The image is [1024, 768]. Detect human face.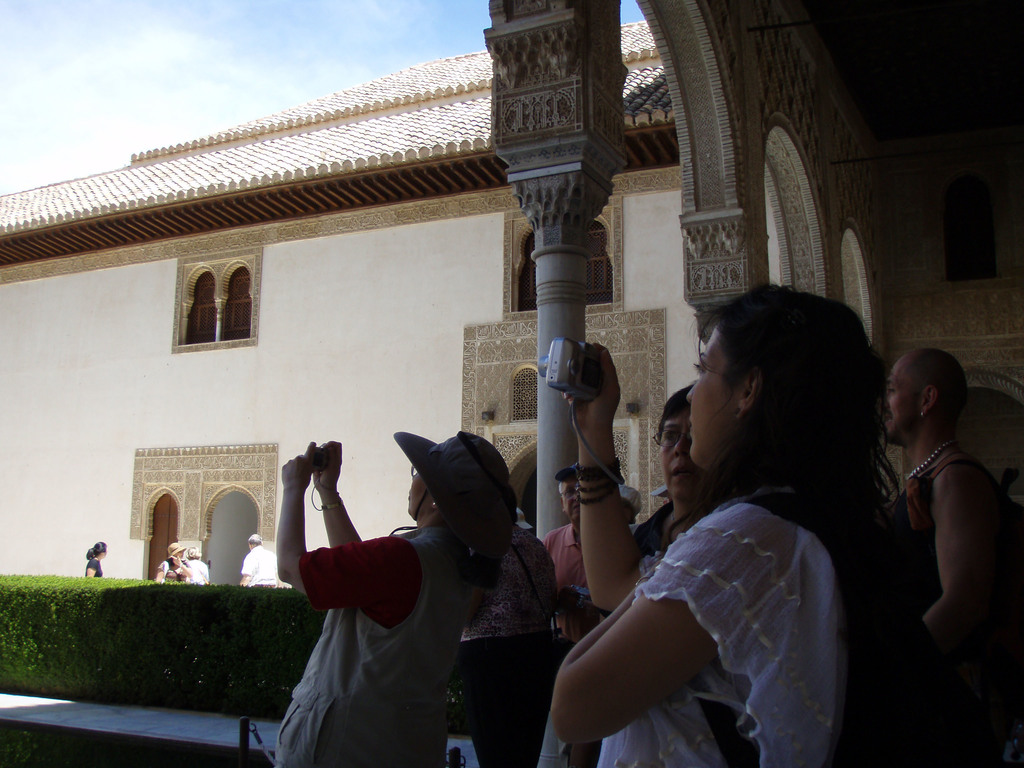
Detection: left=655, top=413, right=700, bottom=499.
